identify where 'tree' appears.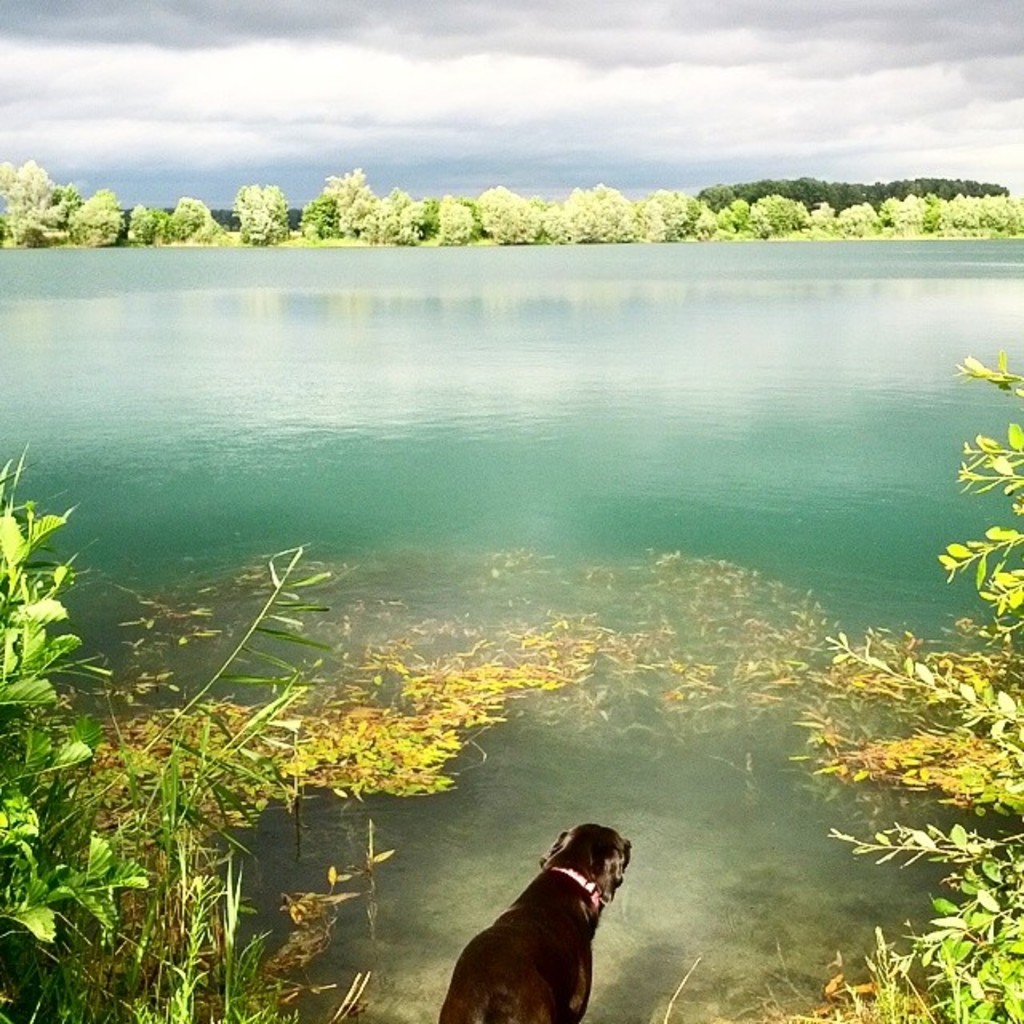
Appears at BBox(442, 187, 474, 238).
